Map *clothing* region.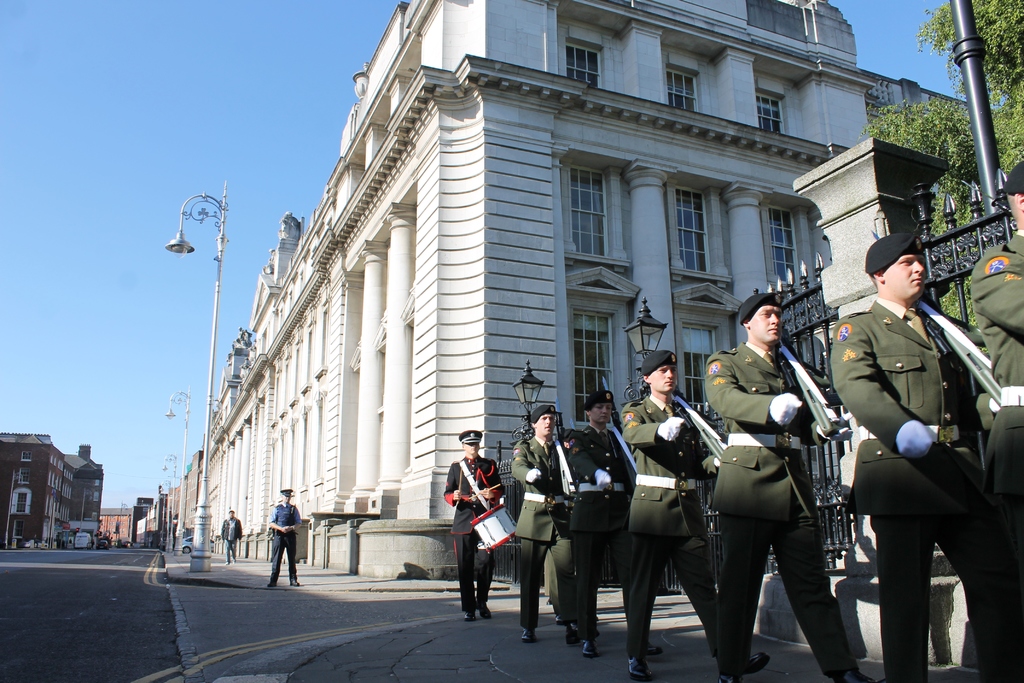
Mapped to [831,248,1007,661].
